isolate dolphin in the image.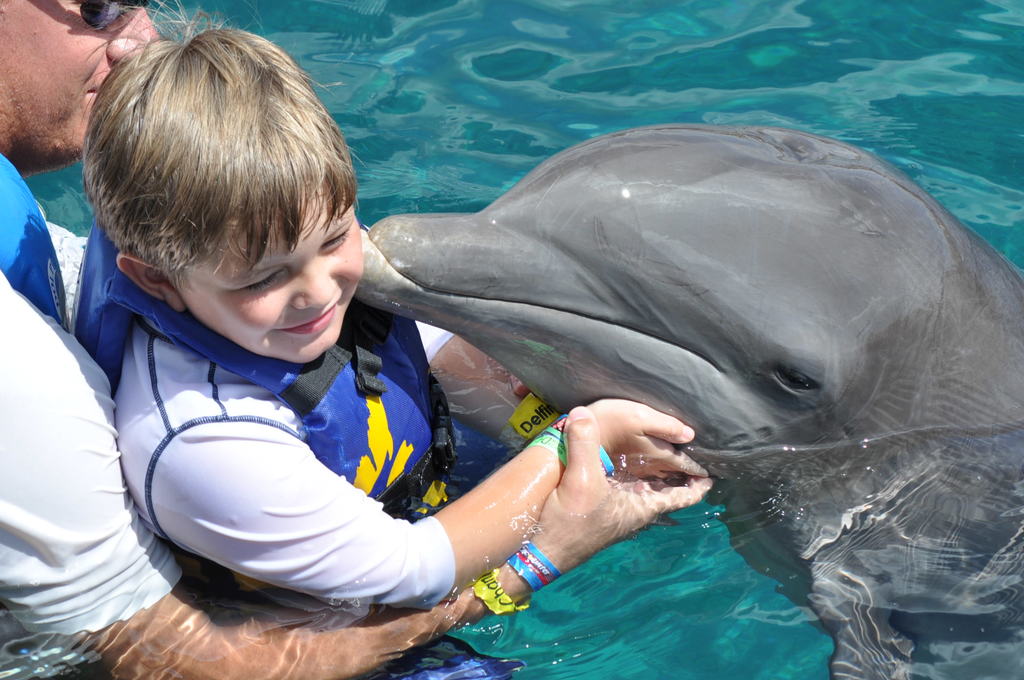
Isolated region: Rect(358, 127, 1023, 679).
